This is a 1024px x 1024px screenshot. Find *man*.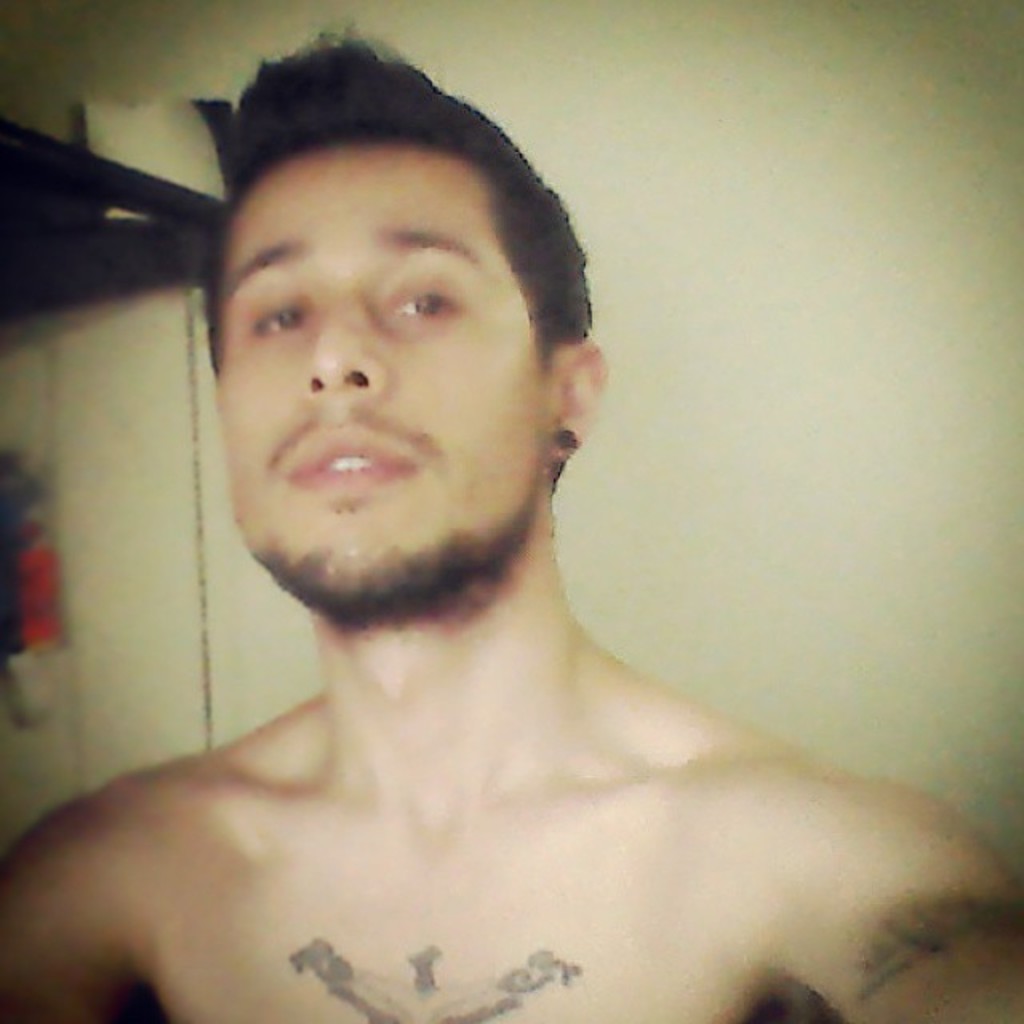
Bounding box: [x1=0, y1=30, x2=1022, y2=1022].
